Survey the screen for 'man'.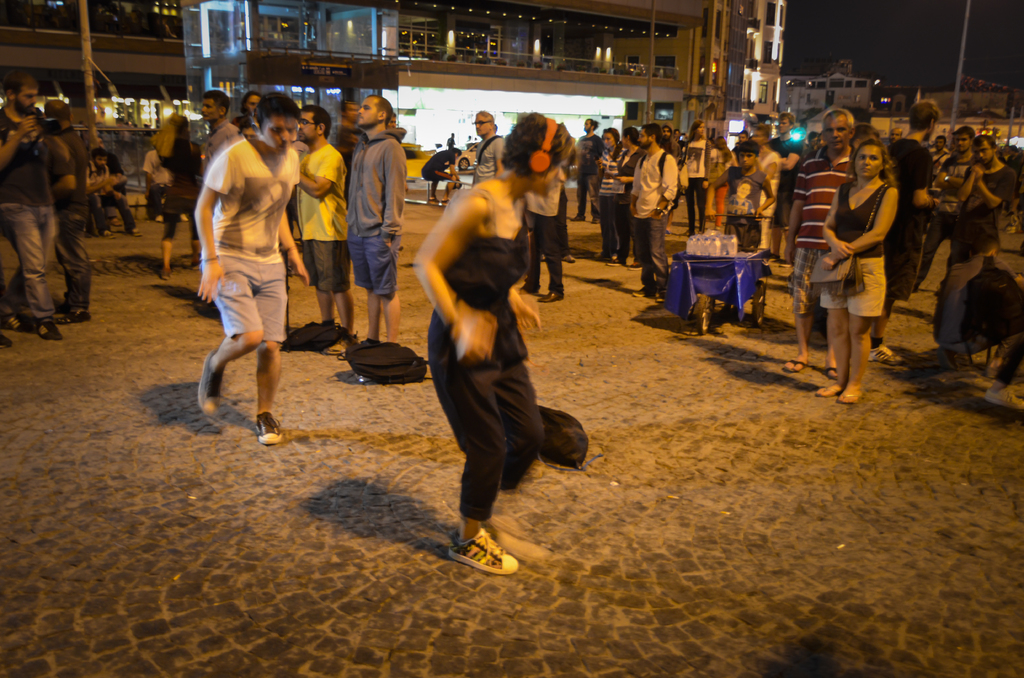
Survey found: [left=472, top=110, right=506, bottom=190].
